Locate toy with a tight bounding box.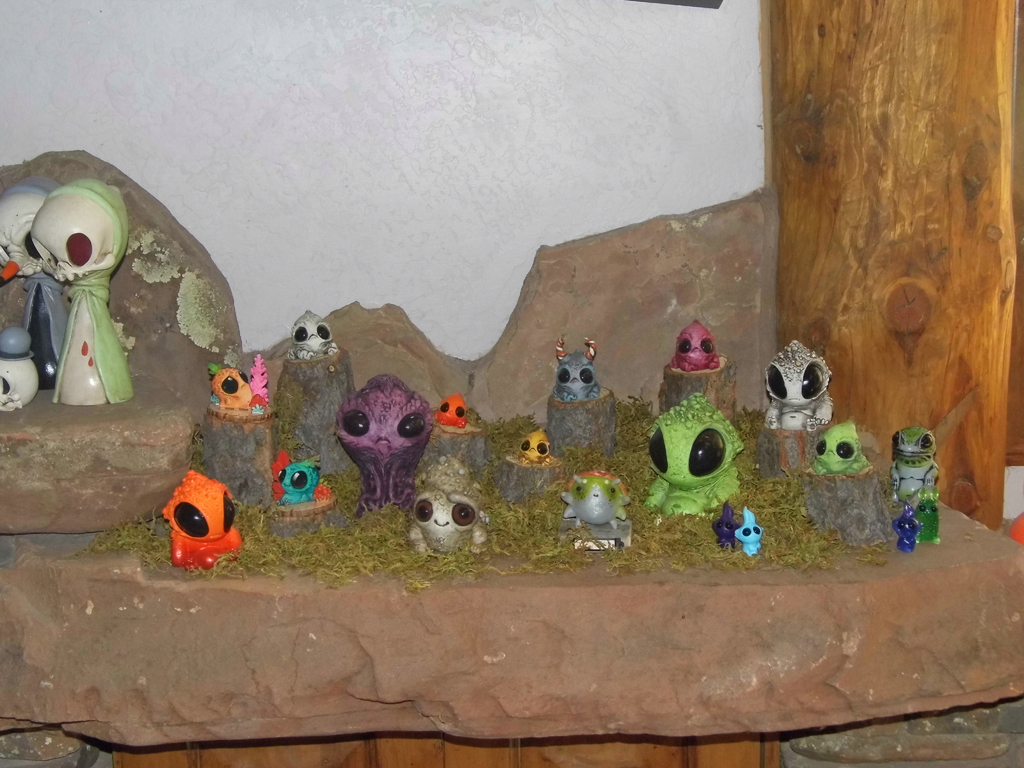
x1=333 y1=369 x2=439 y2=522.
